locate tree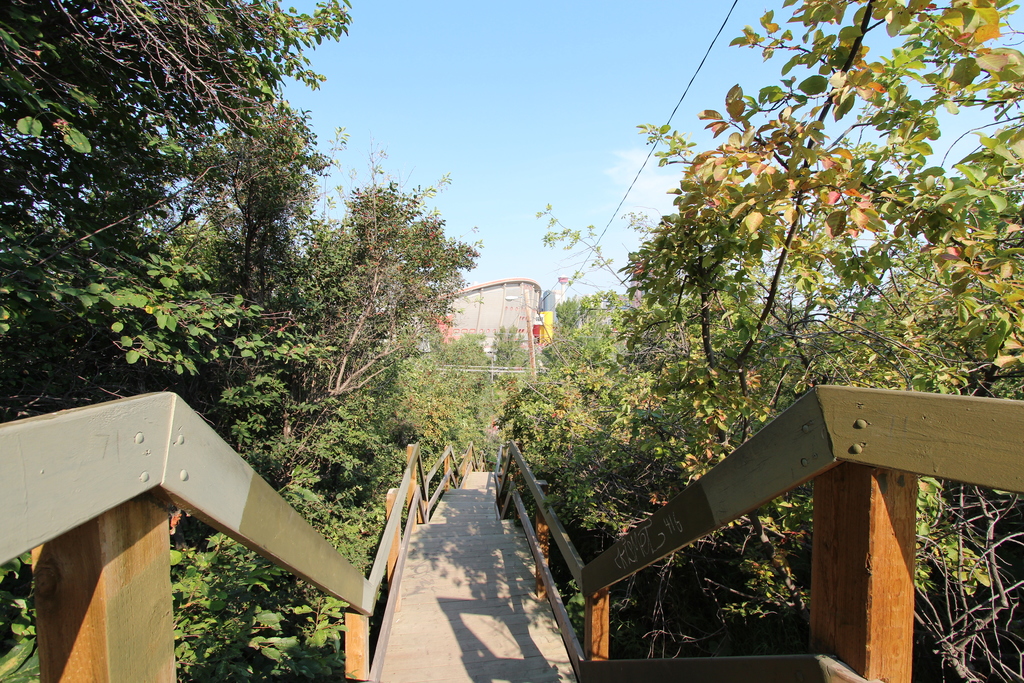
l=0, t=0, r=356, b=374
